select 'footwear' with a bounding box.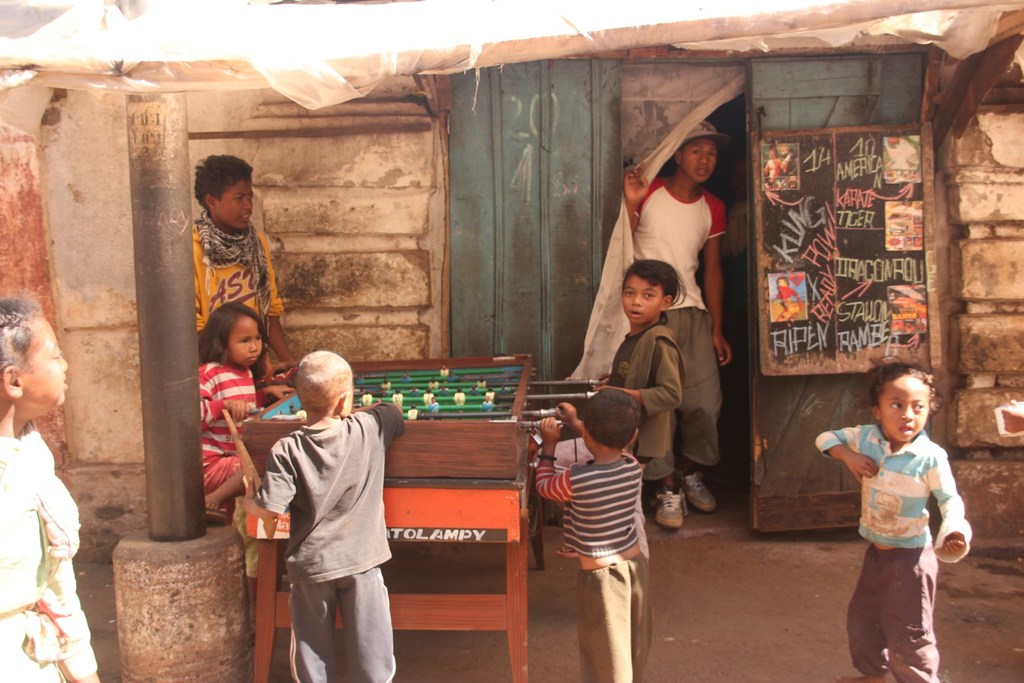
crop(657, 489, 686, 527).
